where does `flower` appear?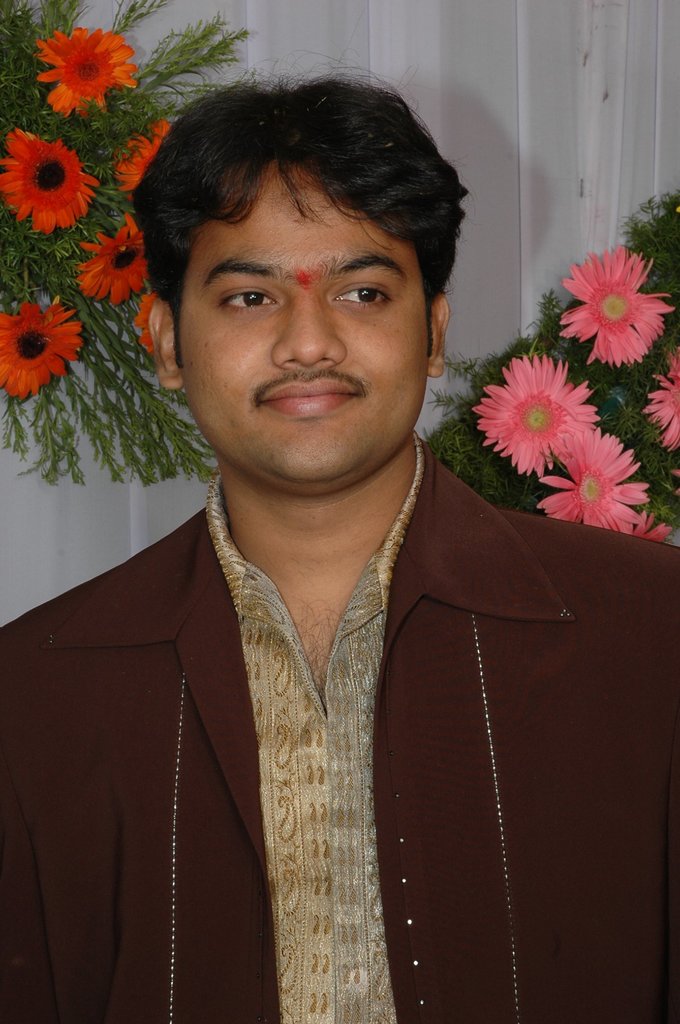
Appears at region(479, 348, 596, 465).
